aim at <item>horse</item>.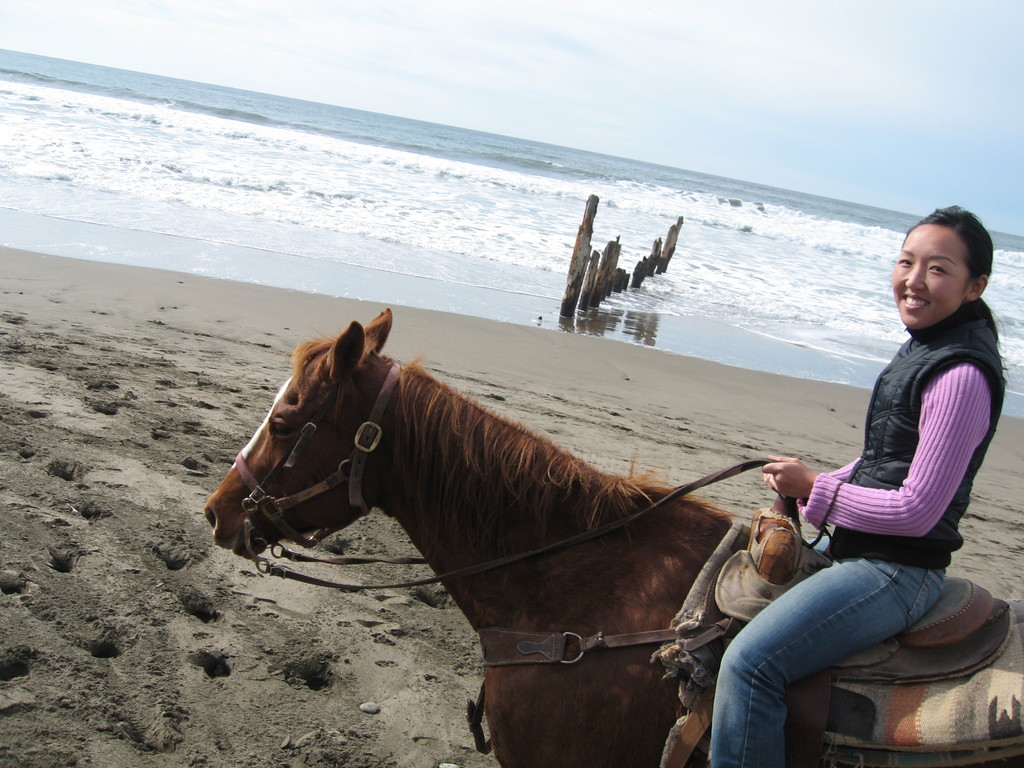
Aimed at box=[202, 306, 1023, 767].
